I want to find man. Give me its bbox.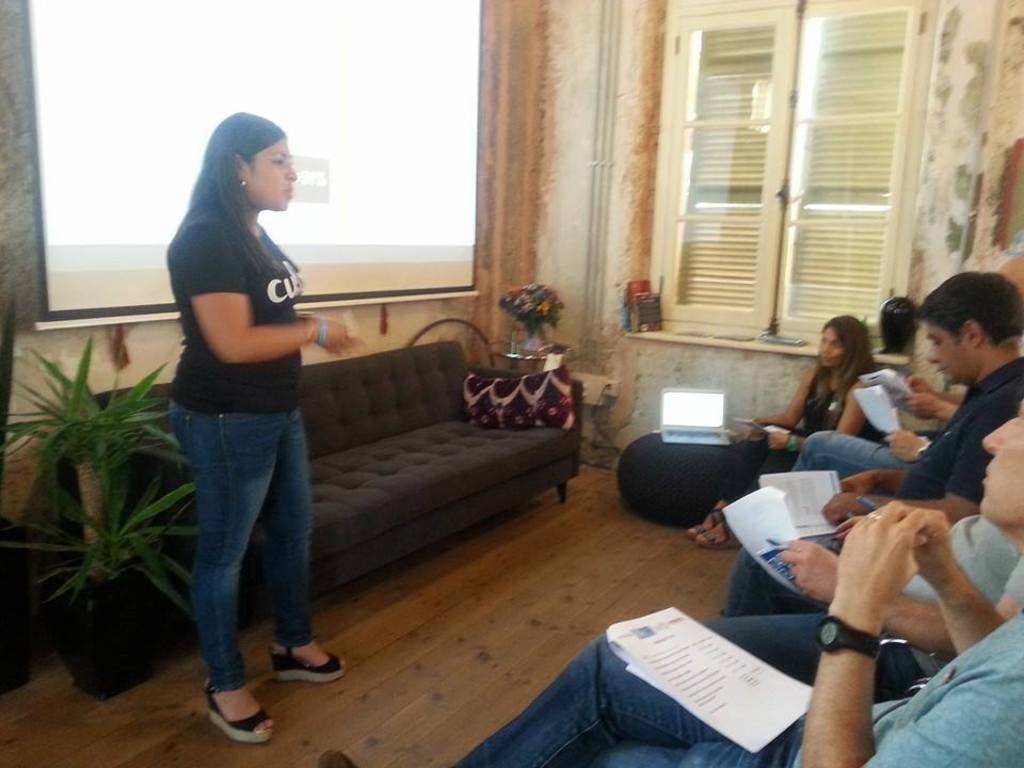
(x1=876, y1=290, x2=1021, y2=553).
